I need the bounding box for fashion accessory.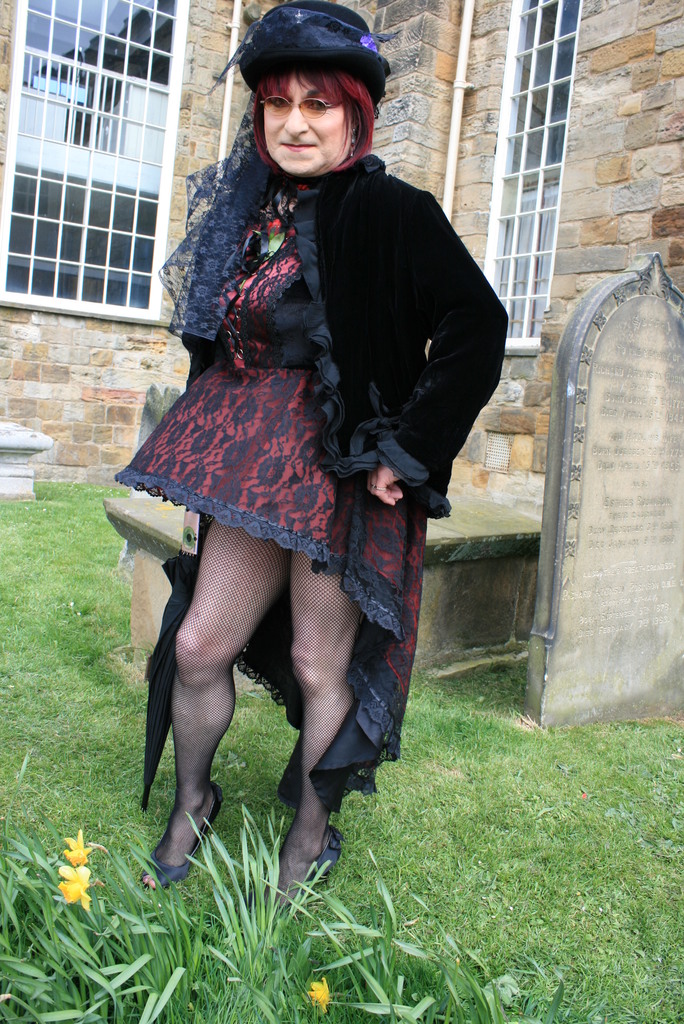
Here it is: detection(248, 83, 338, 111).
